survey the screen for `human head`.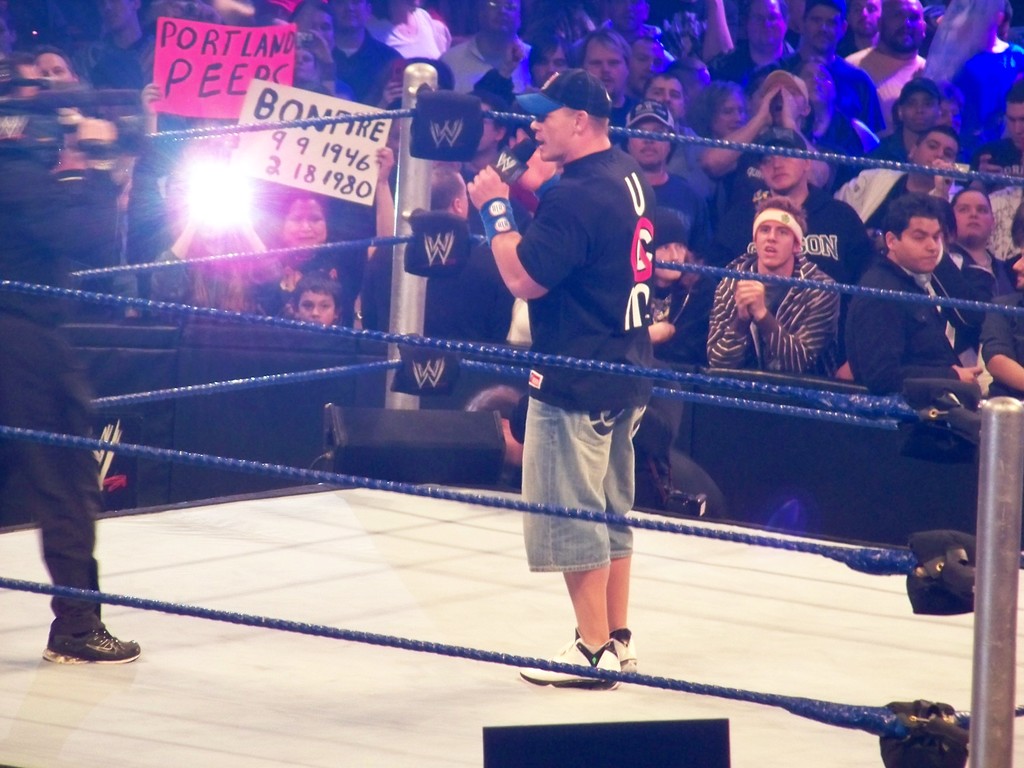
Survey found: [655,209,691,281].
